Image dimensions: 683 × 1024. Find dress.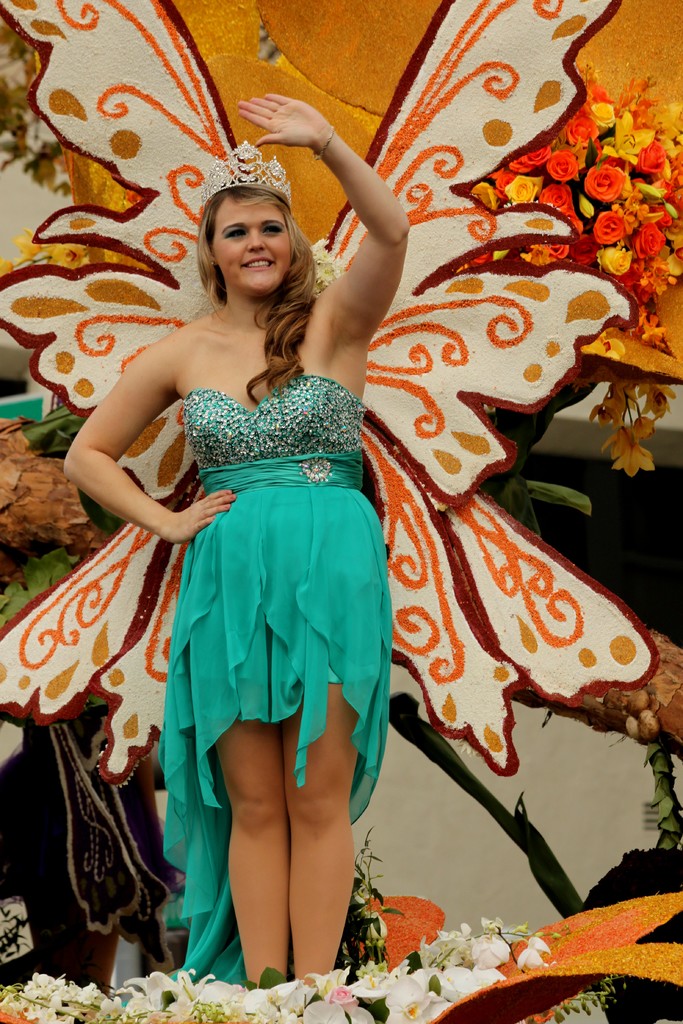
(x1=124, y1=378, x2=388, y2=1010).
